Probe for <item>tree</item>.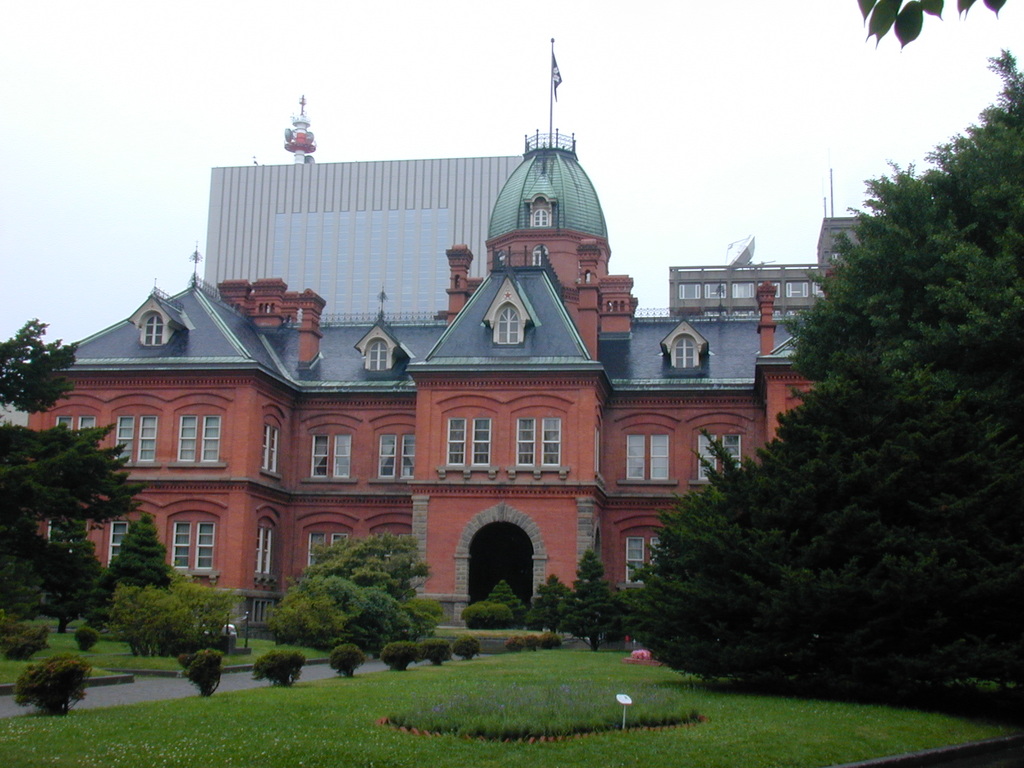
Probe result: {"x1": 649, "y1": 406, "x2": 1023, "y2": 680}.
